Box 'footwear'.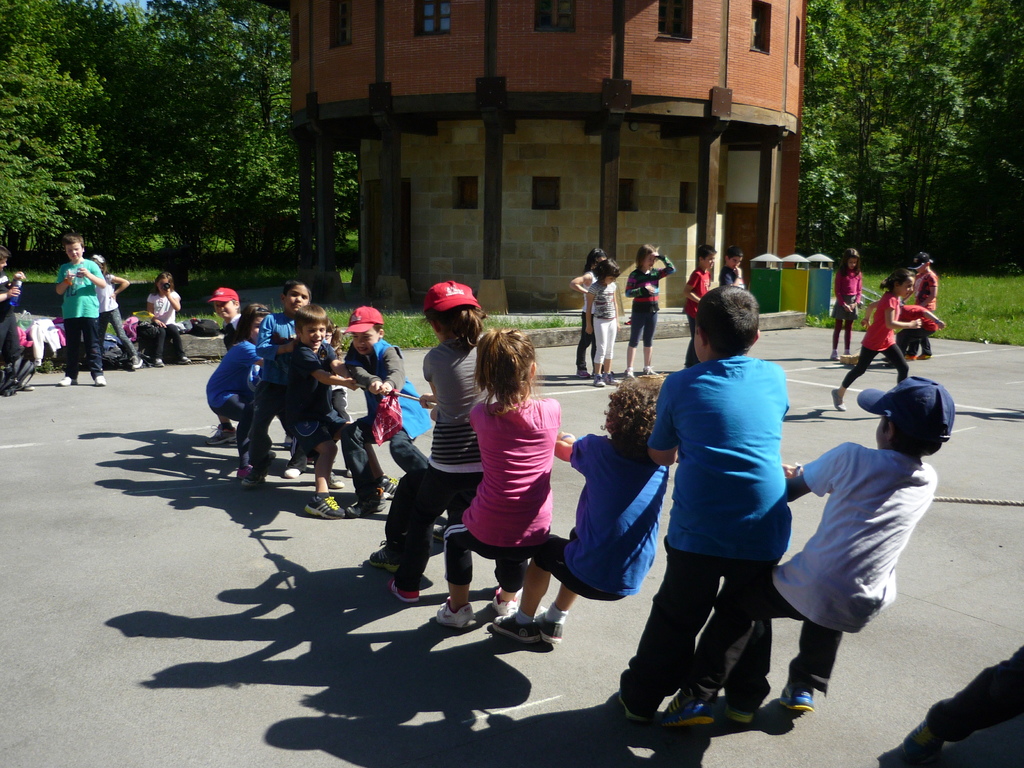
box=[434, 598, 477, 631].
